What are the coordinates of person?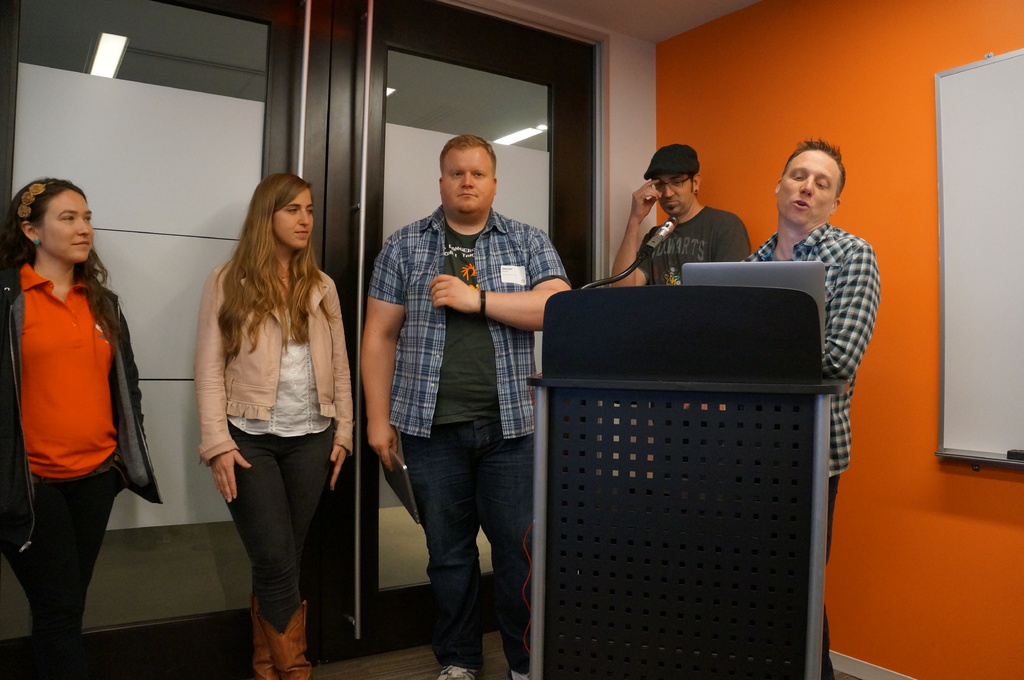
{"left": 742, "top": 135, "right": 881, "bottom": 679}.
